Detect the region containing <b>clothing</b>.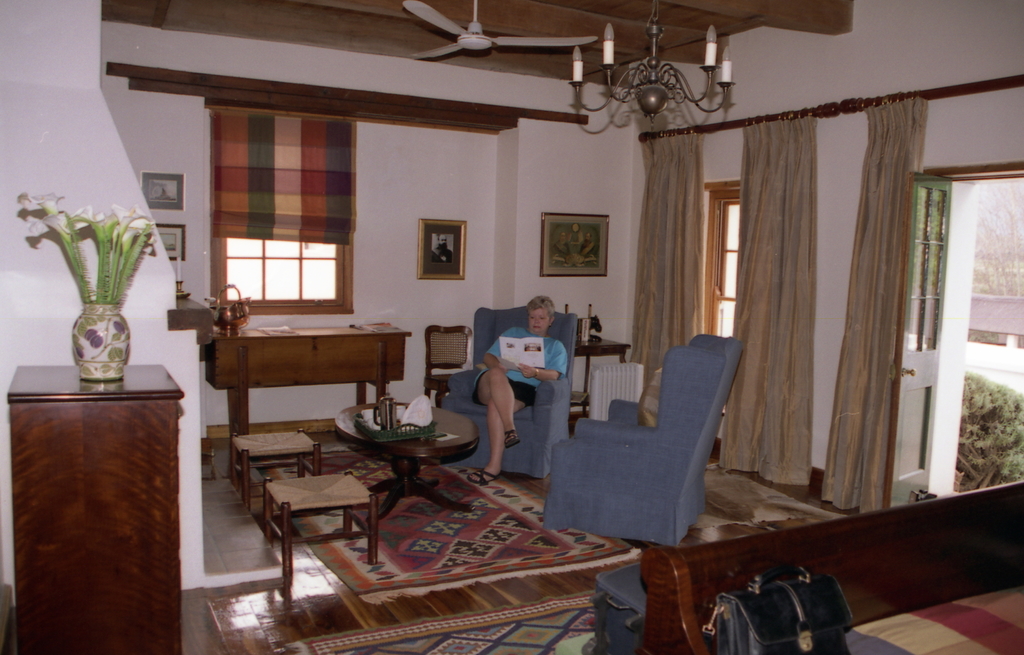
detection(551, 239, 572, 259).
